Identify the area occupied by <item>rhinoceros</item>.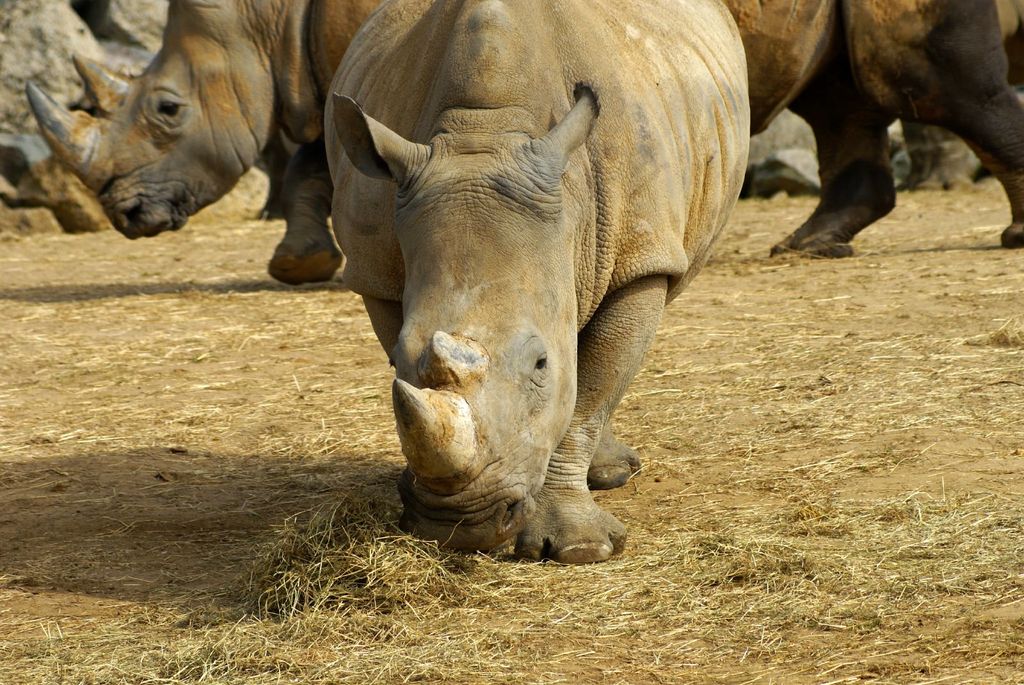
Area: (x1=712, y1=0, x2=1023, y2=266).
